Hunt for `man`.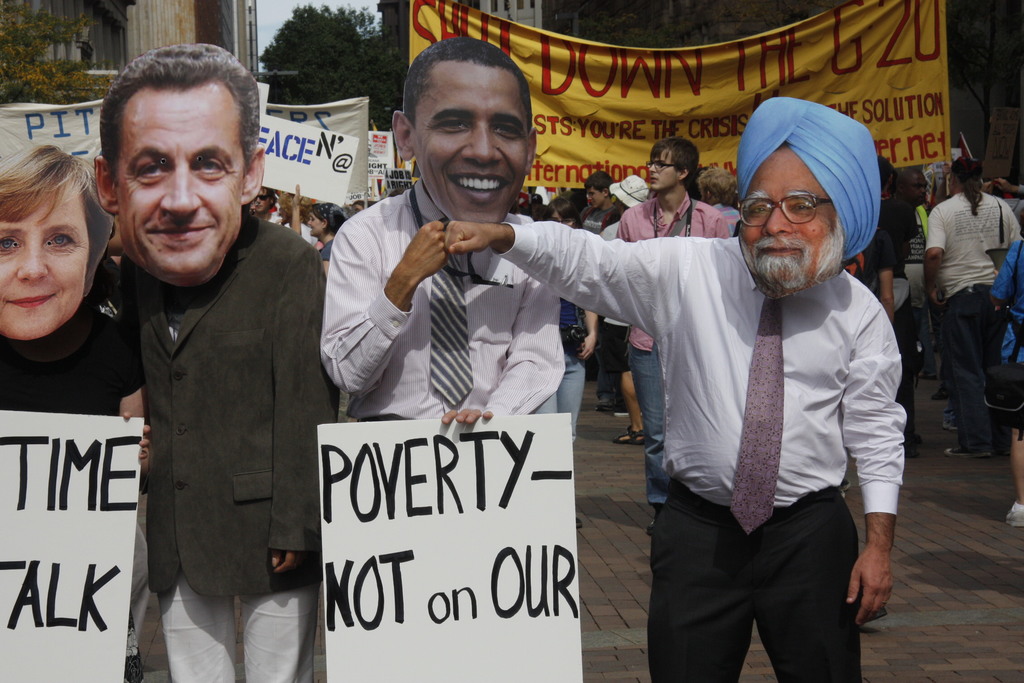
Hunted down at l=890, t=165, r=934, b=457.
